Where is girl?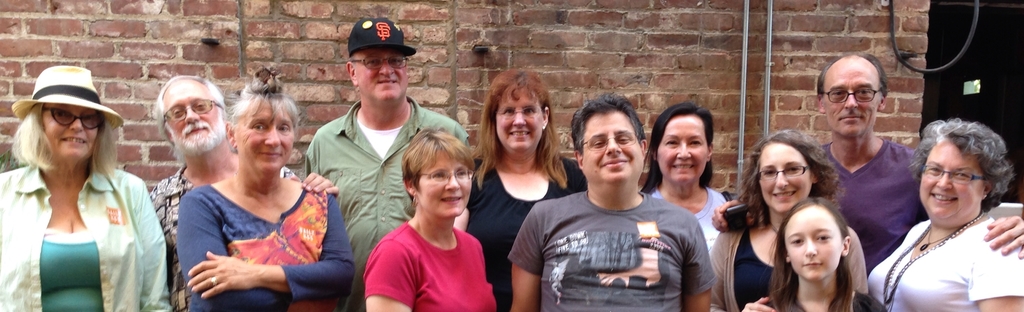
[left=712, top=130, right=874, bottom=311].
